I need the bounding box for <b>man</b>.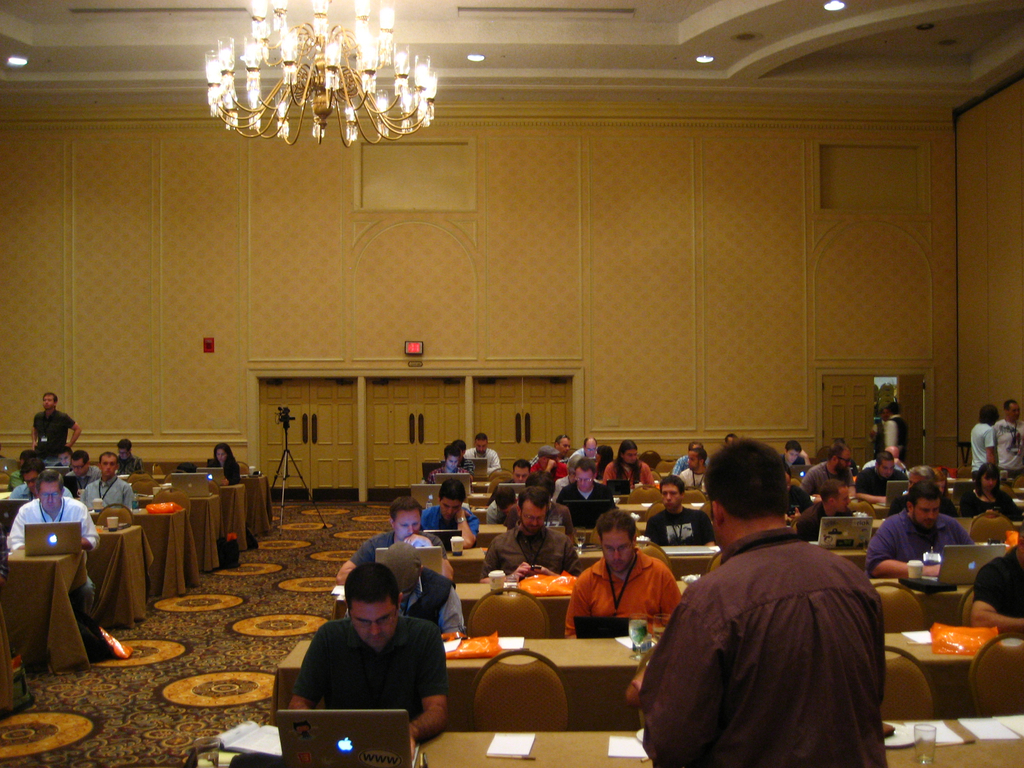
Here it is: region(451, 439, 472, 479).
